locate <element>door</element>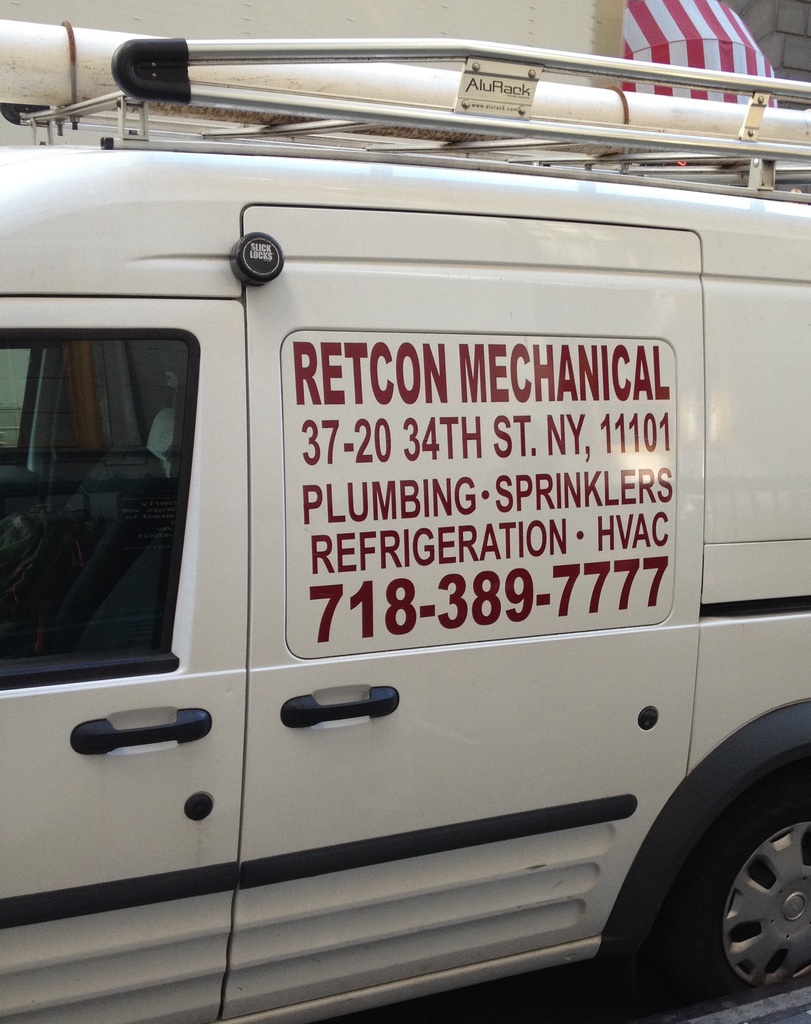
bbox=(0, 295, 243, 1021)
